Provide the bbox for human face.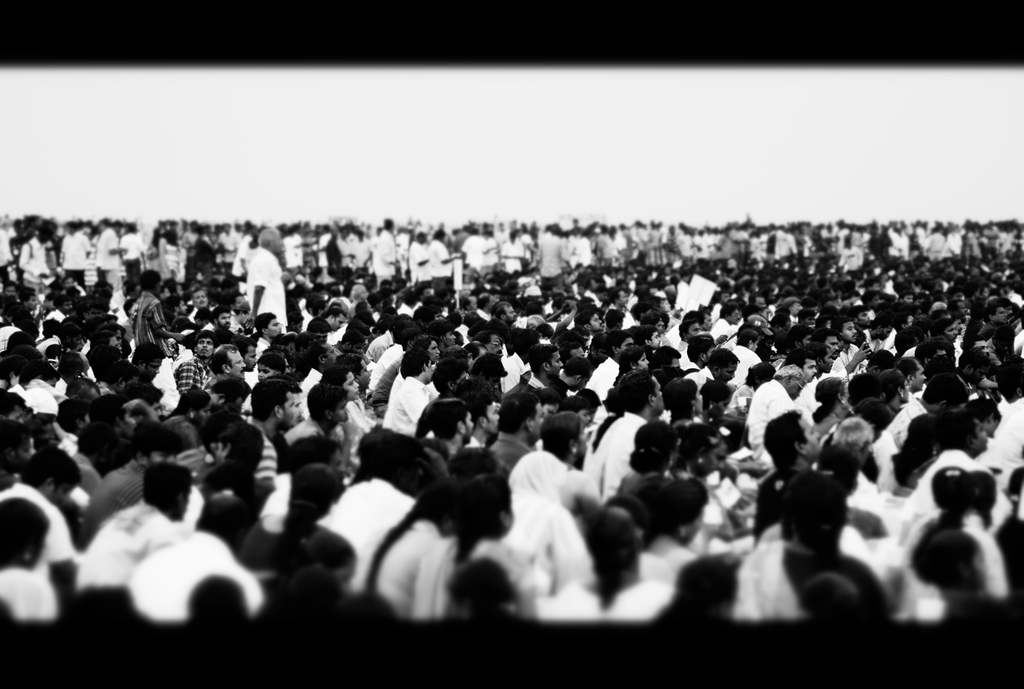
bbox(804, 362, 817, 381).
